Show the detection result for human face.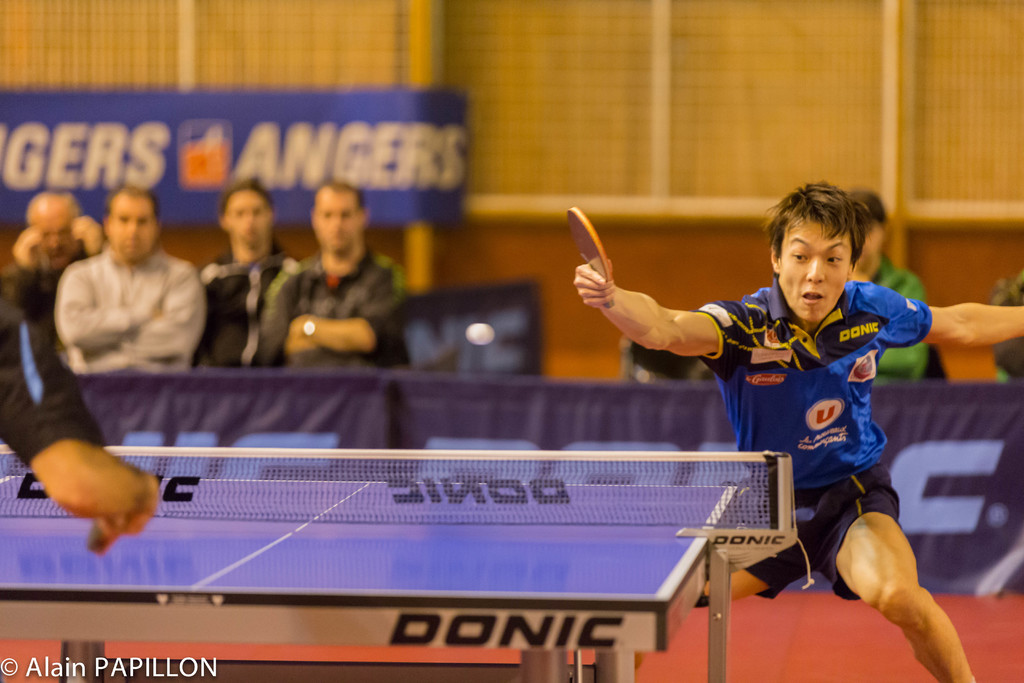
227,192,266,245.
